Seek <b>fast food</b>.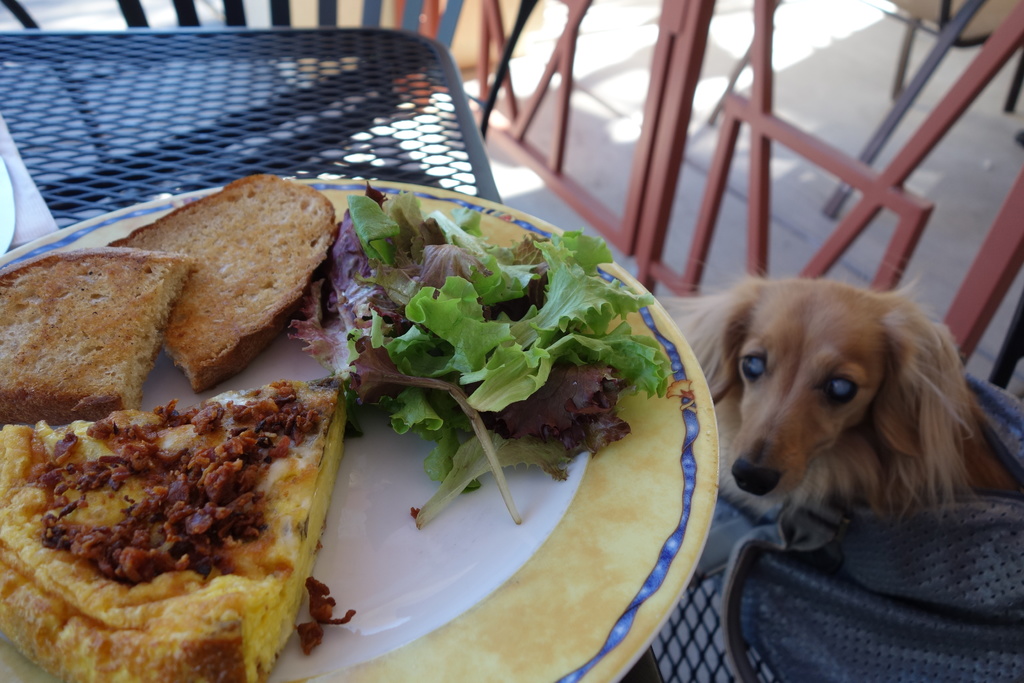
(left=0, top=248, right=196, bottom=428).
